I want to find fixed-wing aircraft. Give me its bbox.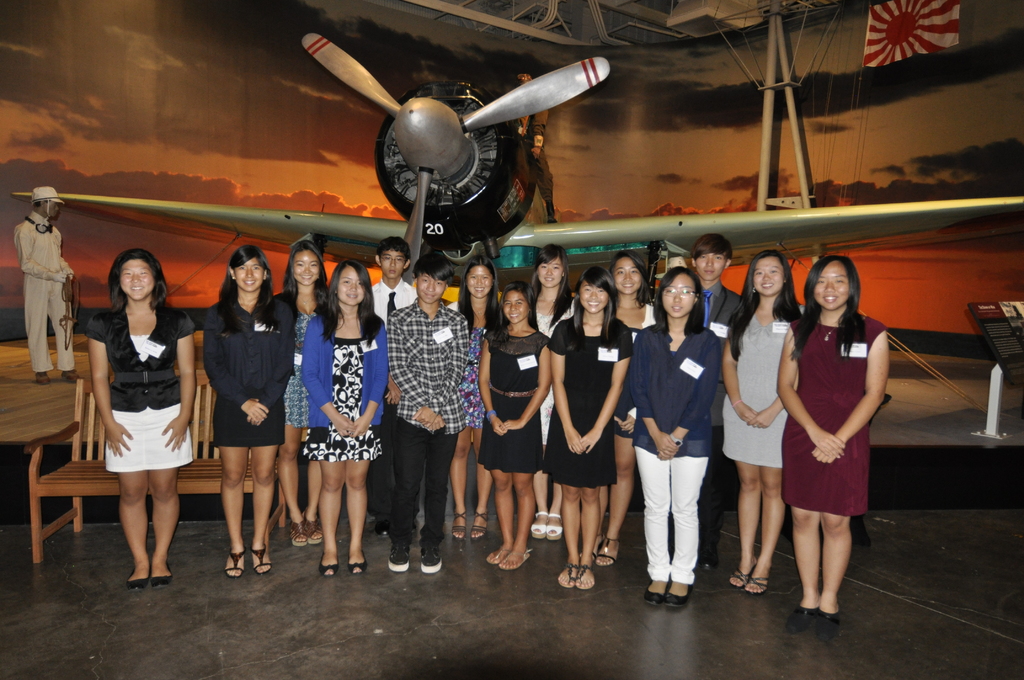
<bbox>1, 36, 1023, 318</bbox>.
